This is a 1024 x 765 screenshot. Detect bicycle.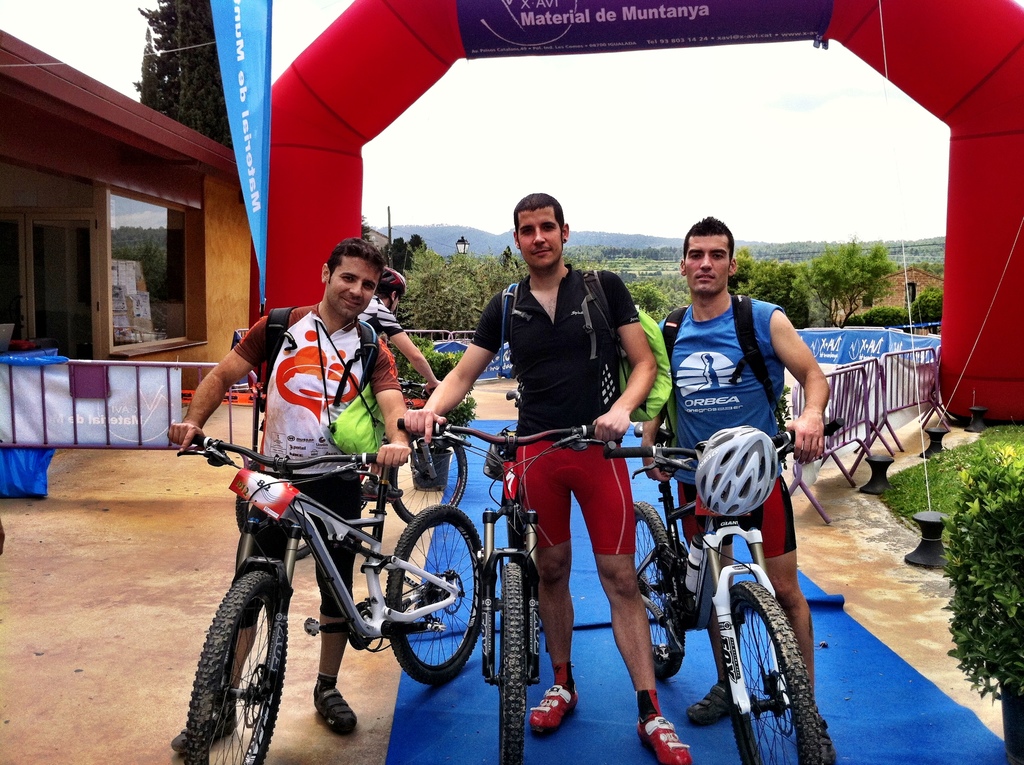
[left=234, top=367, right=469, bottom=560].
